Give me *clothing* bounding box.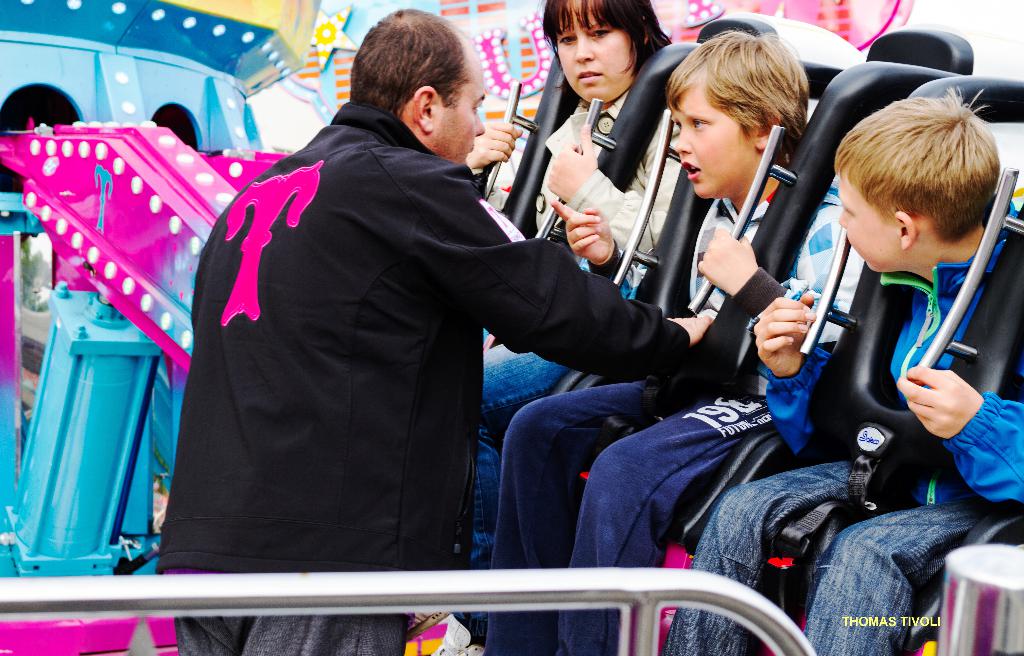
detection(483, 190, 863, 655).
